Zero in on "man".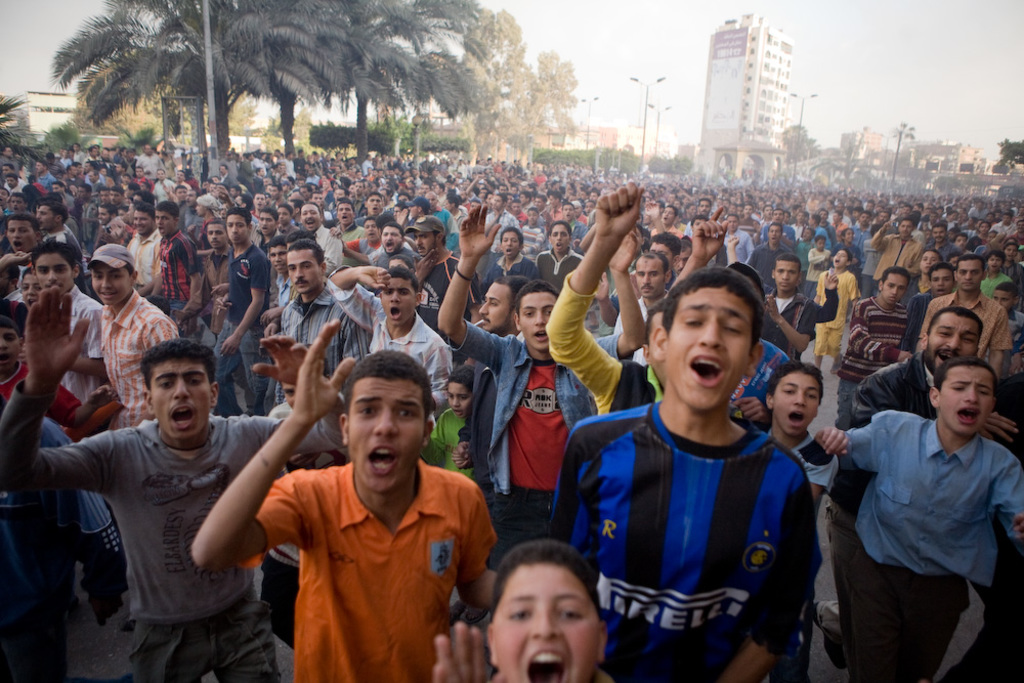
Zeroed in: [x1=827, y1=313, x2=1016, y2=682].
